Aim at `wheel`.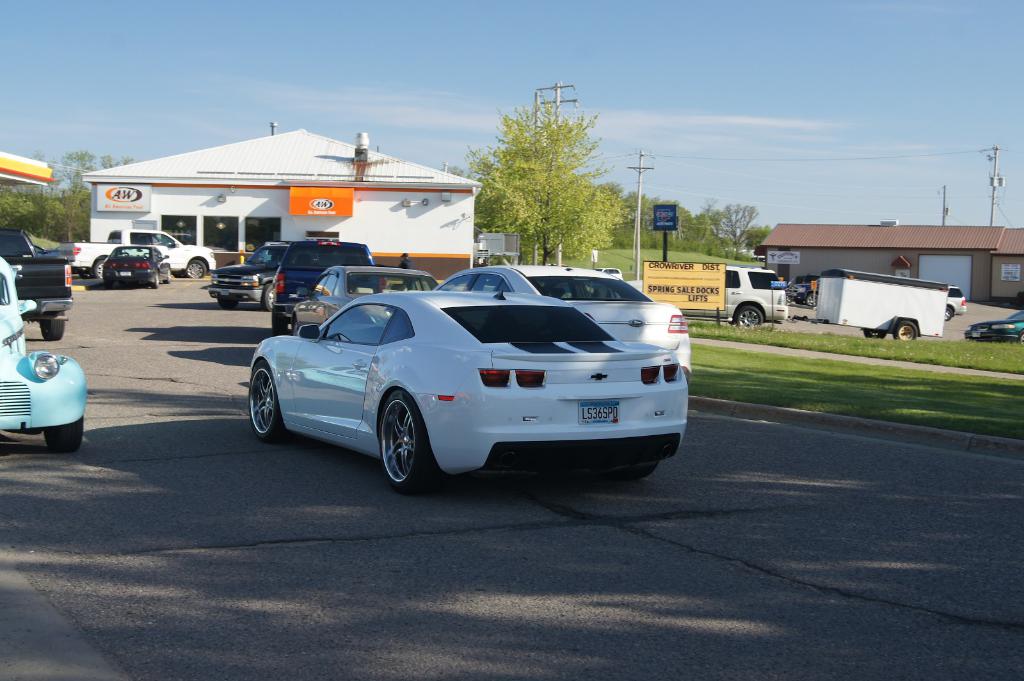
Aimed at 164:268:170:282.
